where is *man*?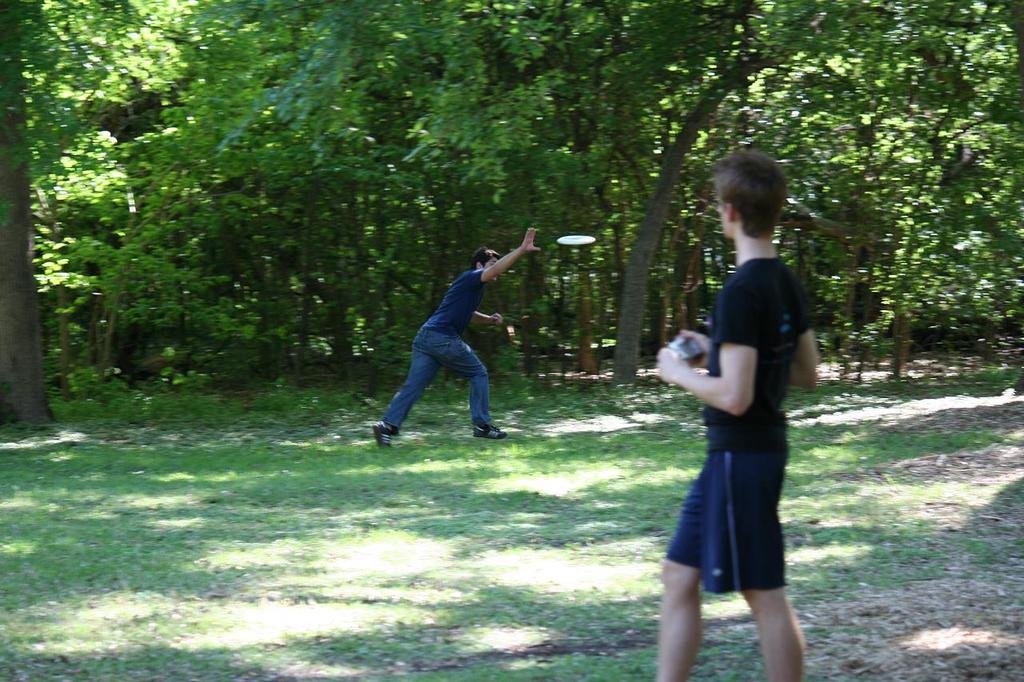
select_region(650, 151, 822, 681).
